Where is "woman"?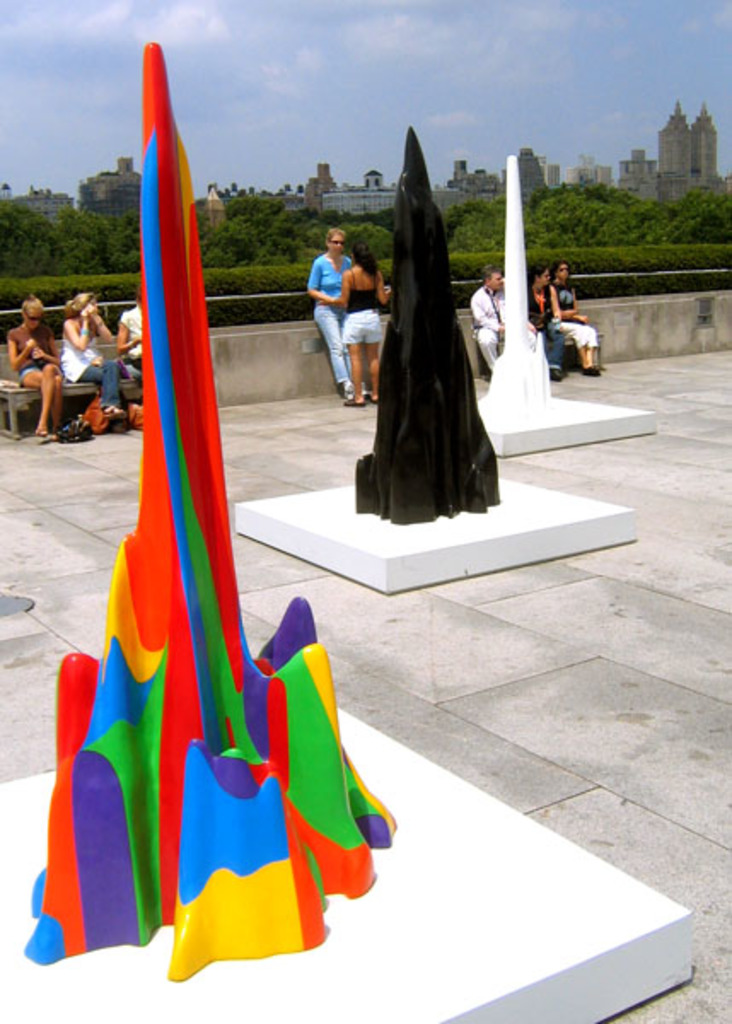
(x1=471, y1=265, x2=505, y2=367).
